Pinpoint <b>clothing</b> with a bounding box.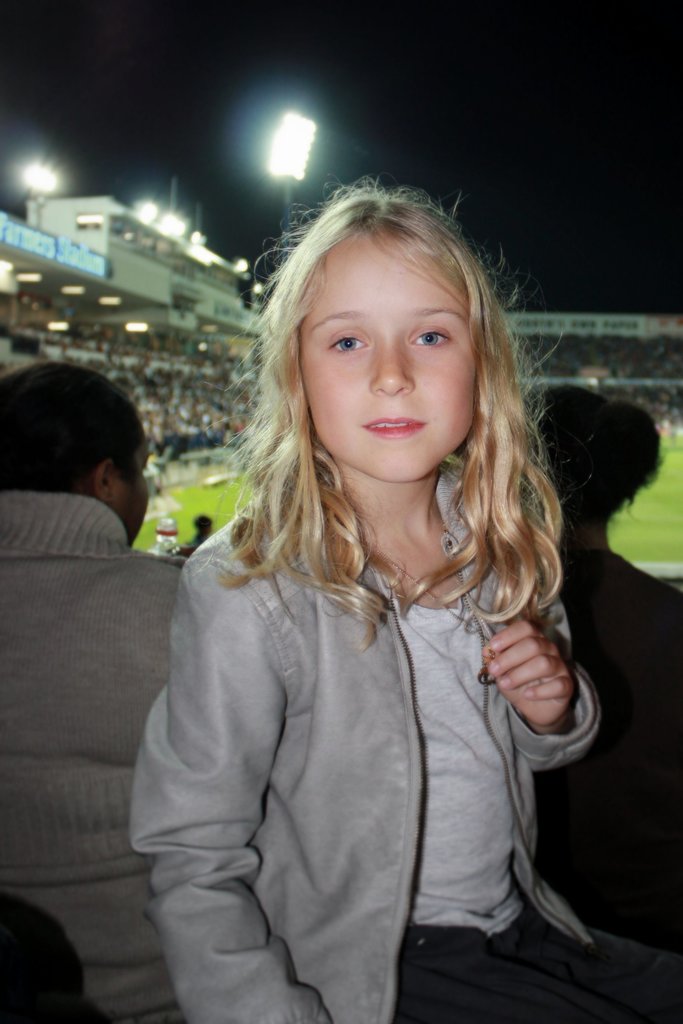
bbox(0, 490, 193, 1023).
